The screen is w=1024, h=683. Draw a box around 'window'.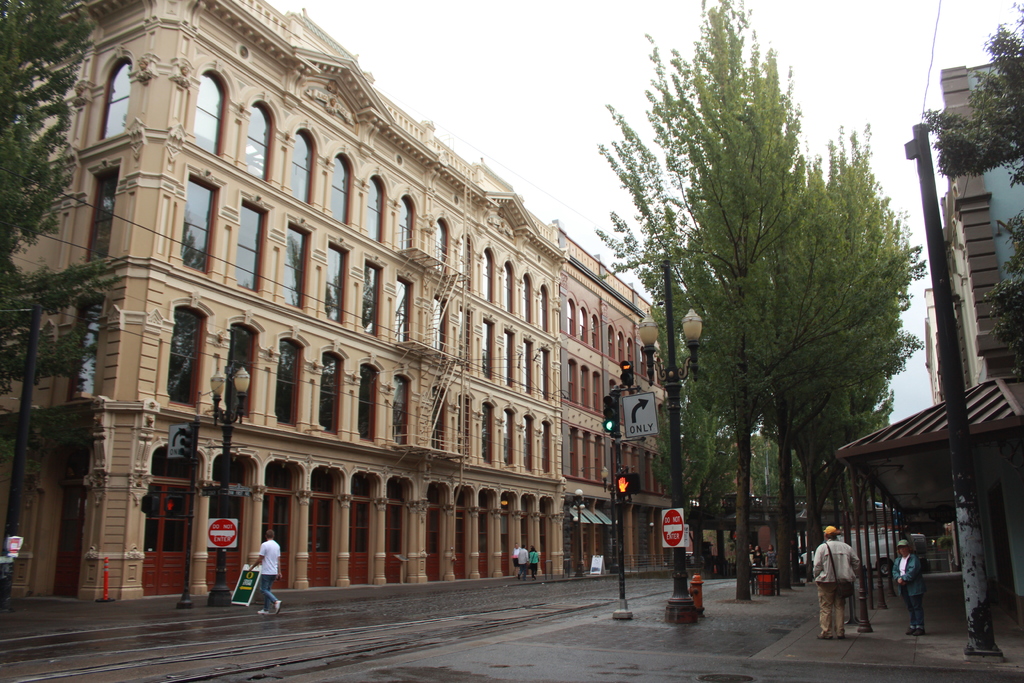
box(579, 368, 584, 402).
